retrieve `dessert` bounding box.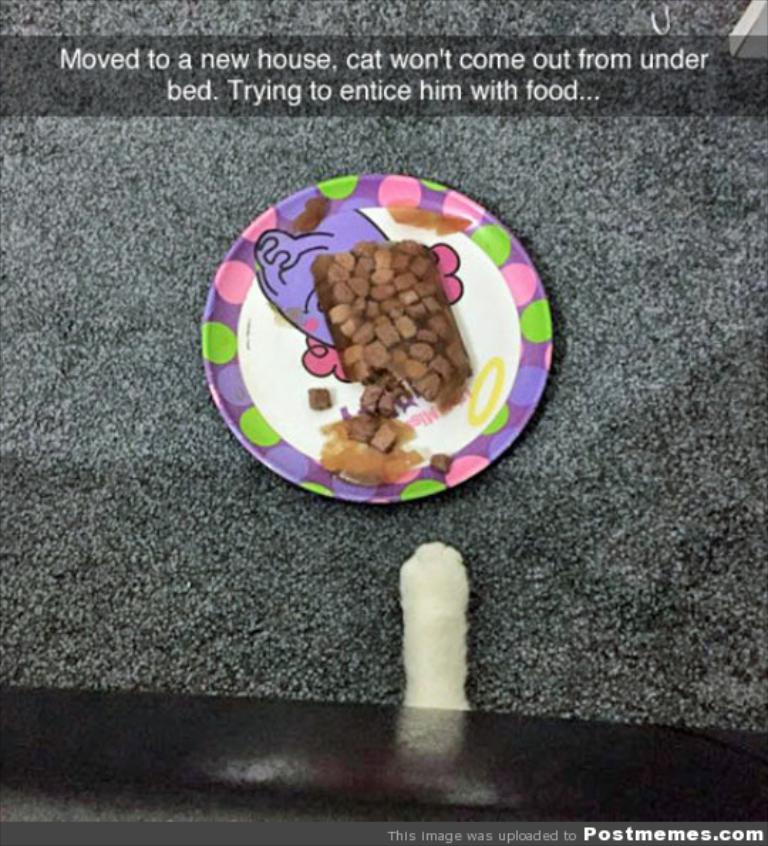
Bounding box: Rect(311, 237, 469, 407).
